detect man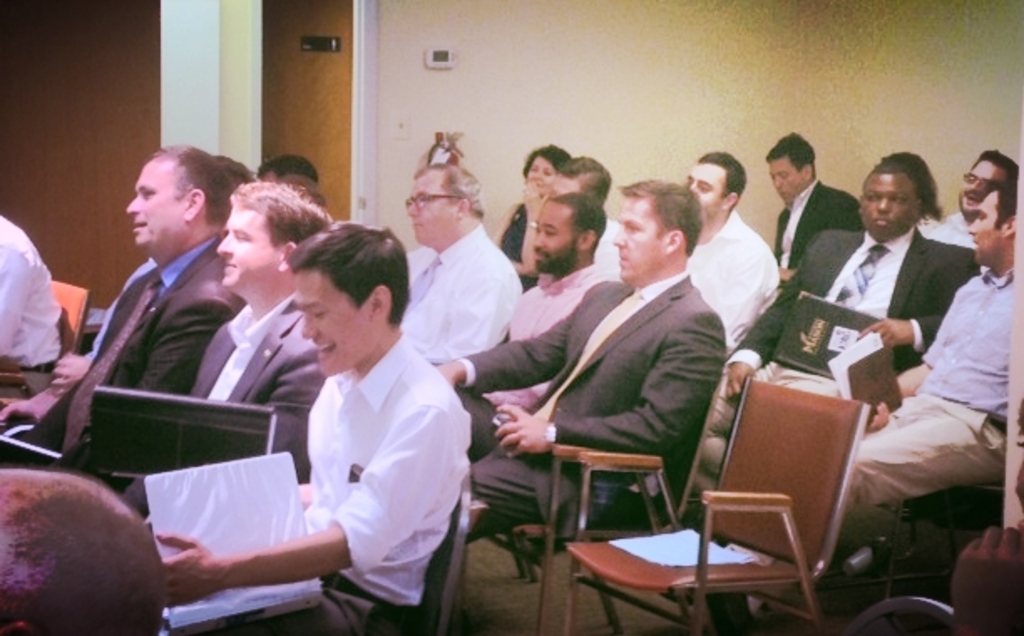
left=0, top=142, right=243, bottom=490
